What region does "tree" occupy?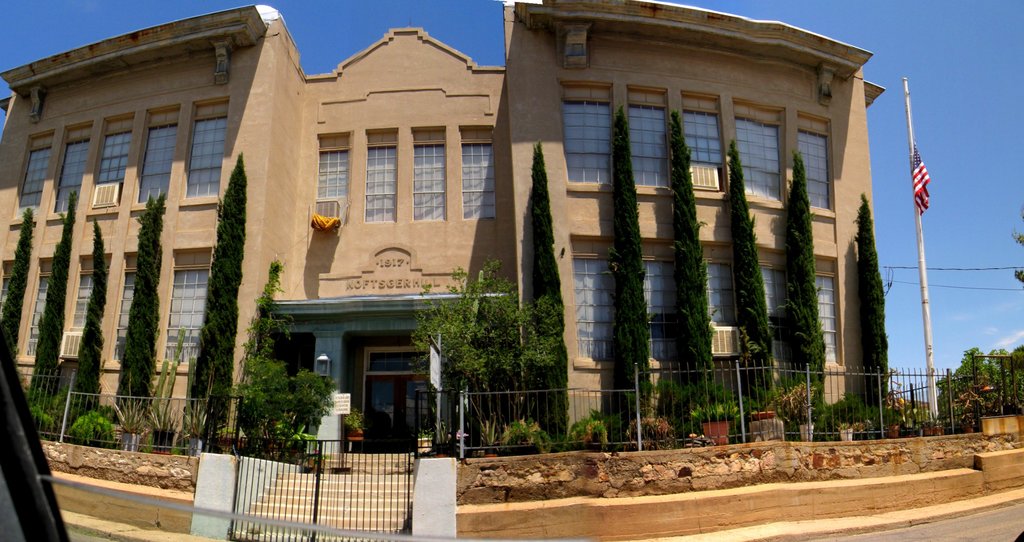
[left=525, top=139, right=575, bottom=449].
